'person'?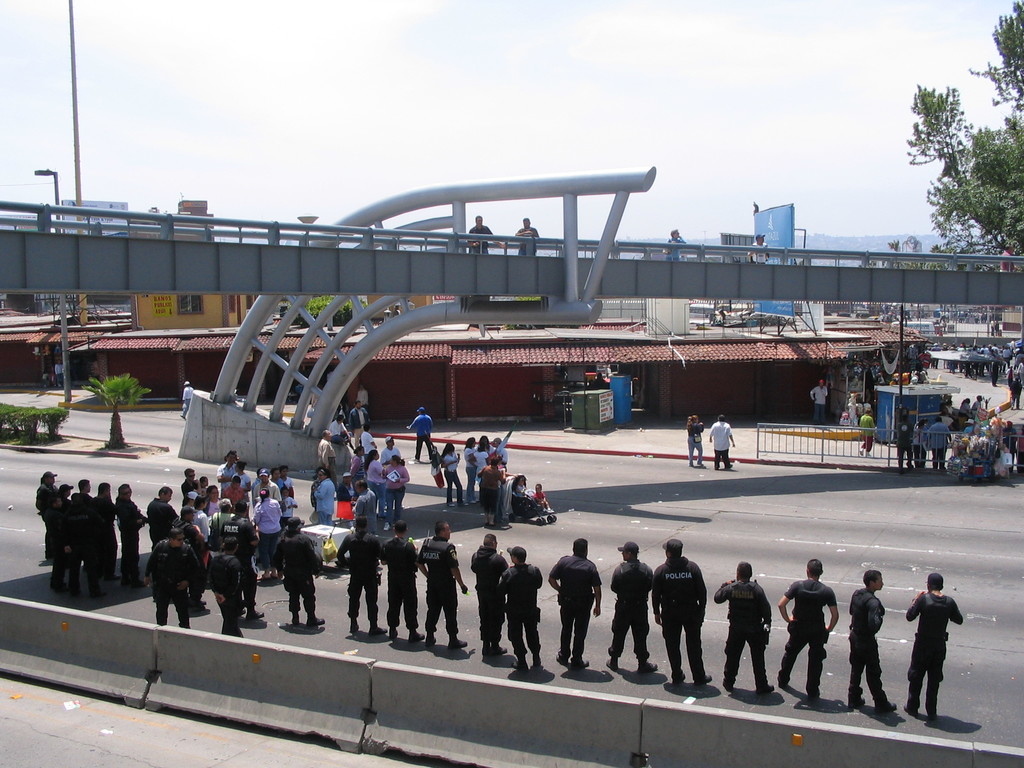
select_region(605, 537, 660, 675)
